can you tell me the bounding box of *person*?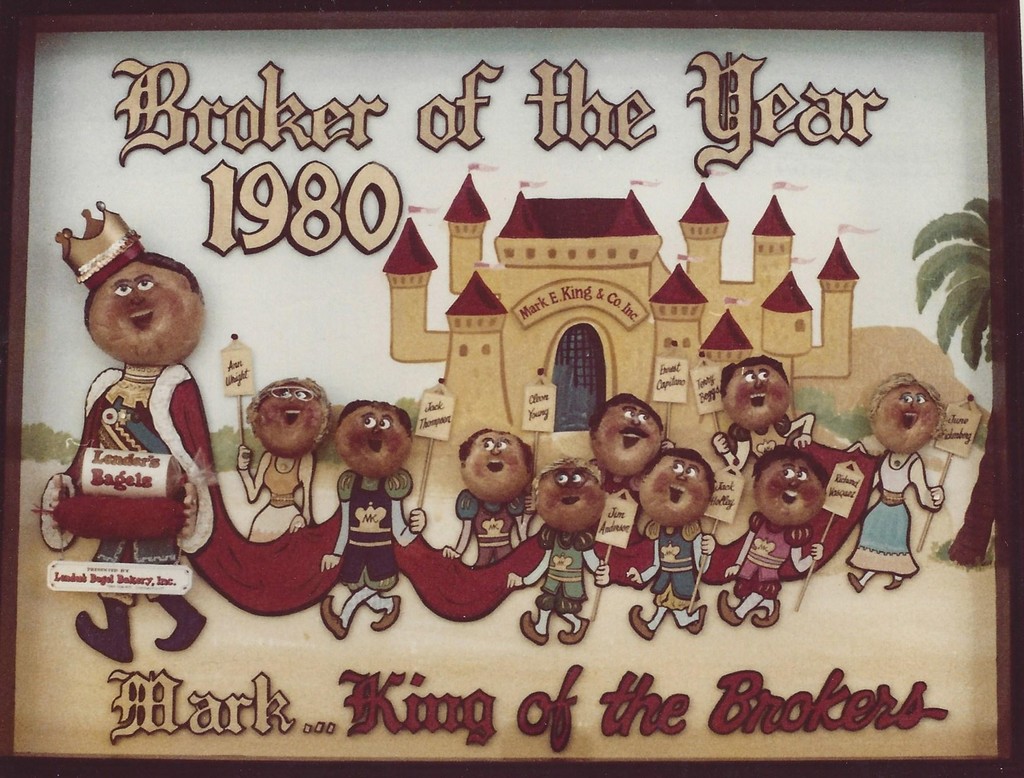
bbox=[443, 426, 537, 567].
